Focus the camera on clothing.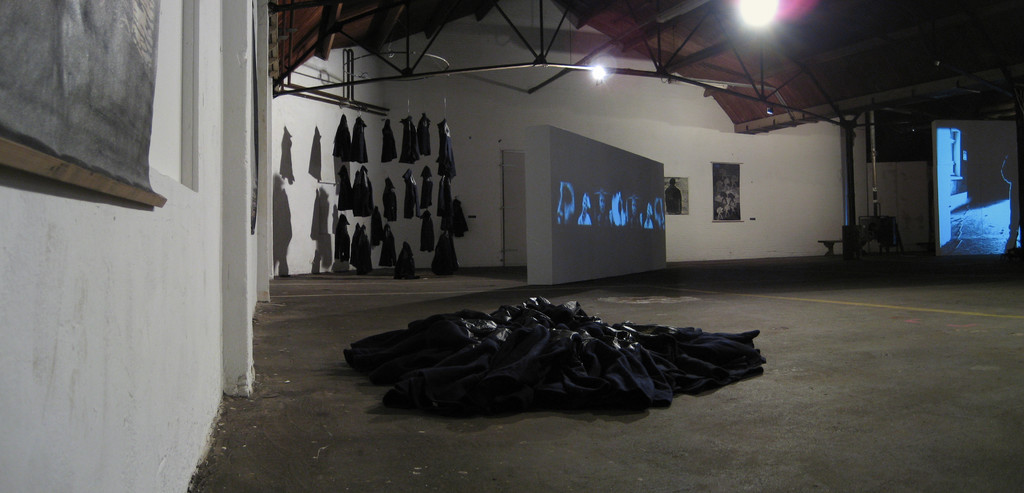
Focus region: locate(352, 225, 371, 273).
